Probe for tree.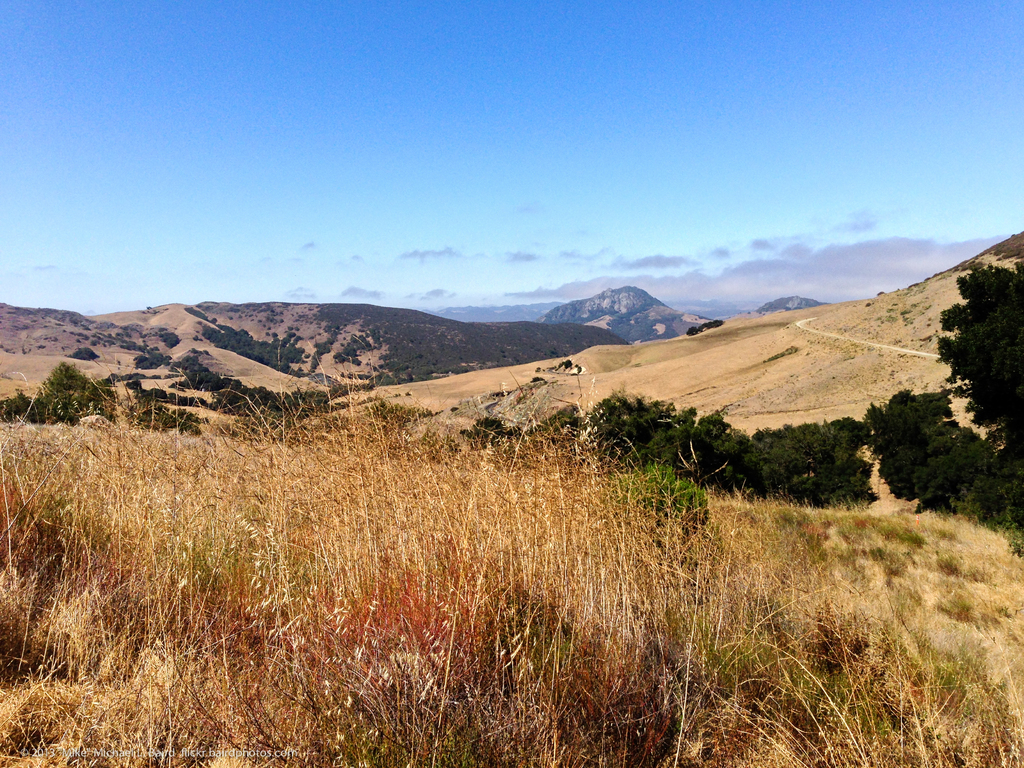
Probe result: {"x1": 287, "y1": 394, "x2": 334, "y2": 426}.
